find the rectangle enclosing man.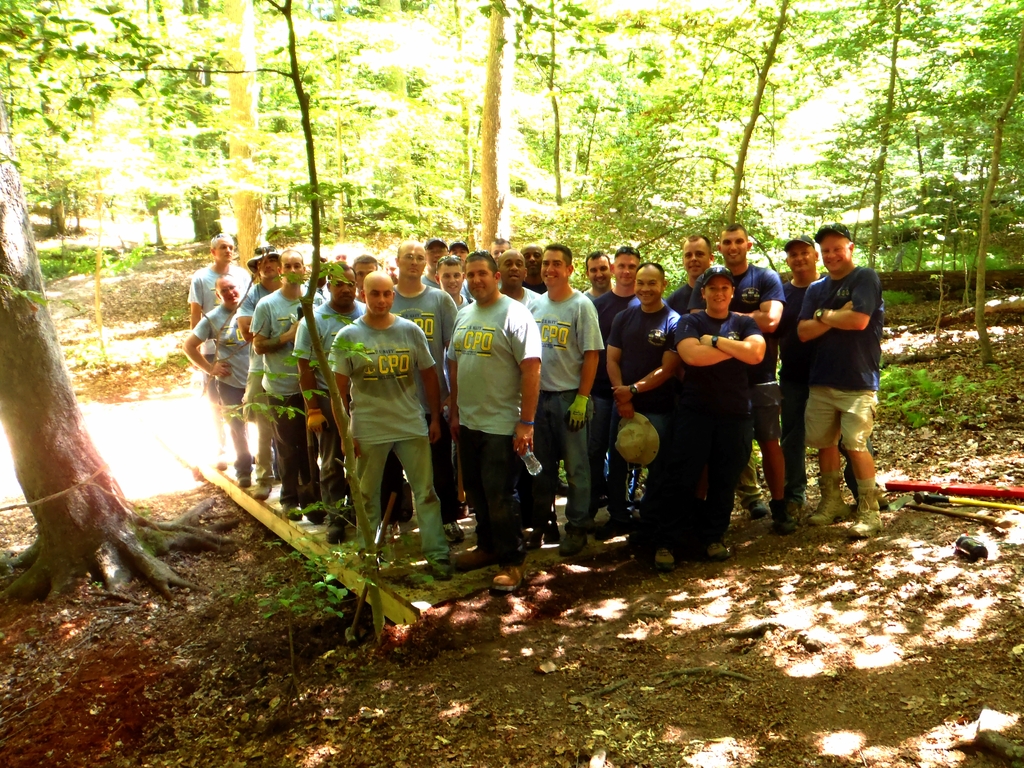
{"left": 494, "top": 246, "right": 545, "bottom": 321}.
